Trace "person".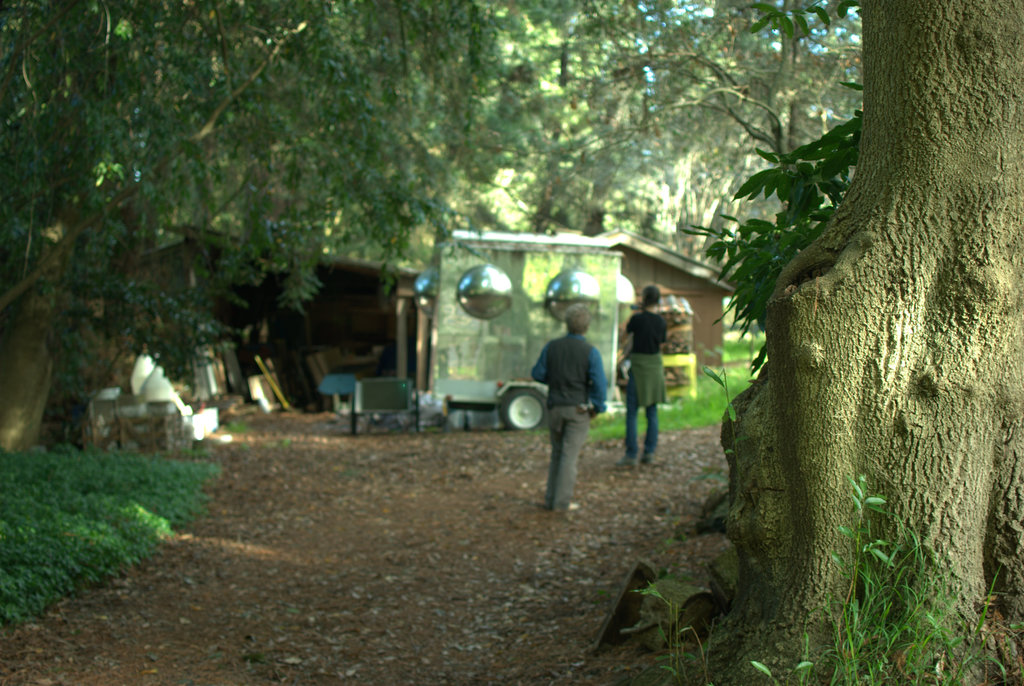
Traced to [left=618, top=285, right=662, bottom=470].
